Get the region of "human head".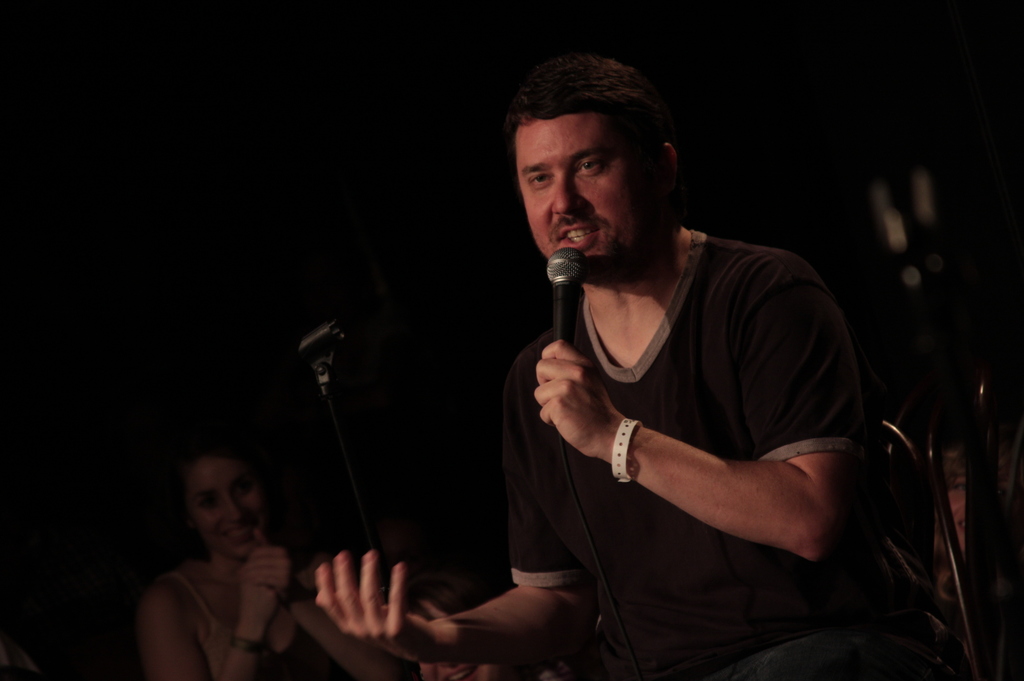
box(177, 440, 285, 563).
